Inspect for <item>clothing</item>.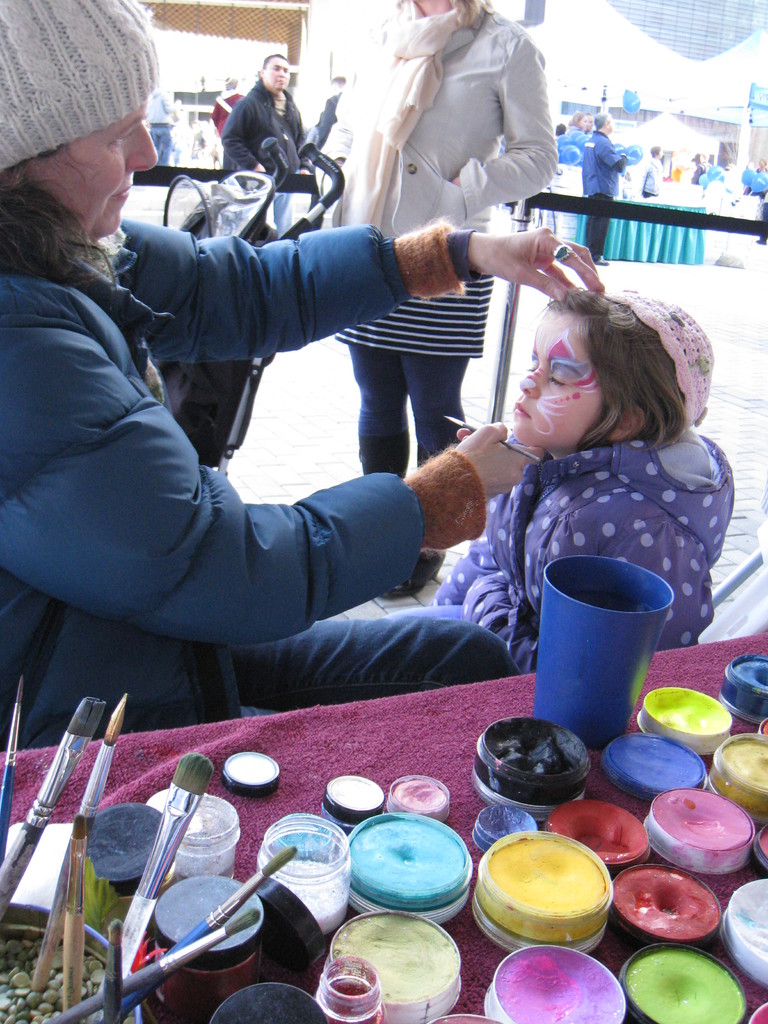
Inspection: crop(632, 155, 668, 195).
